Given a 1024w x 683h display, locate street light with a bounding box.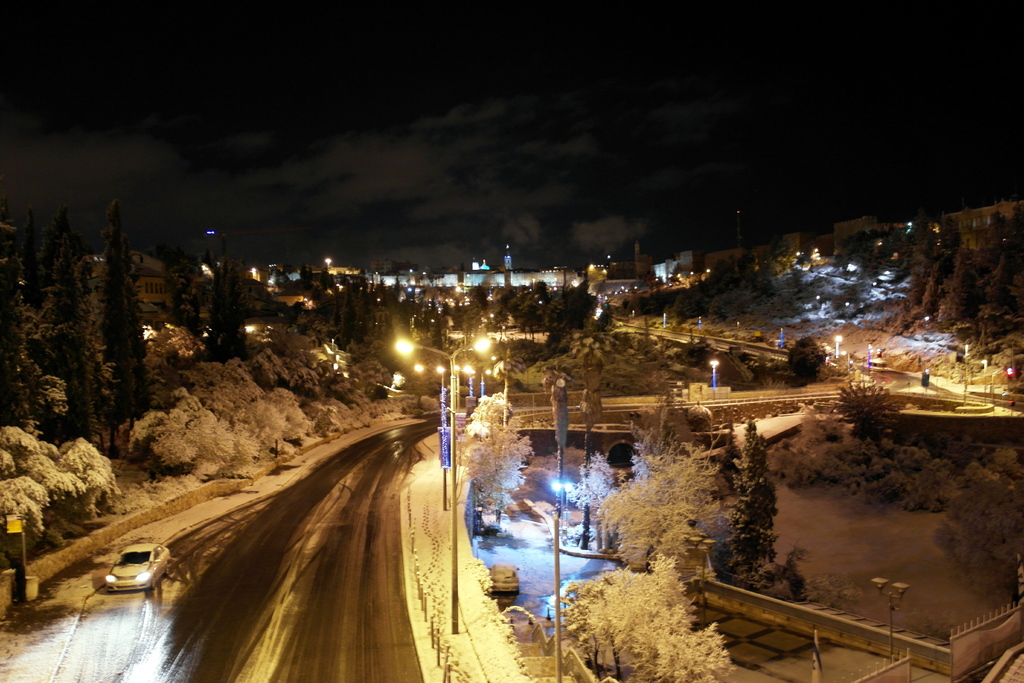
Located: [710, 359, 725, 393].
